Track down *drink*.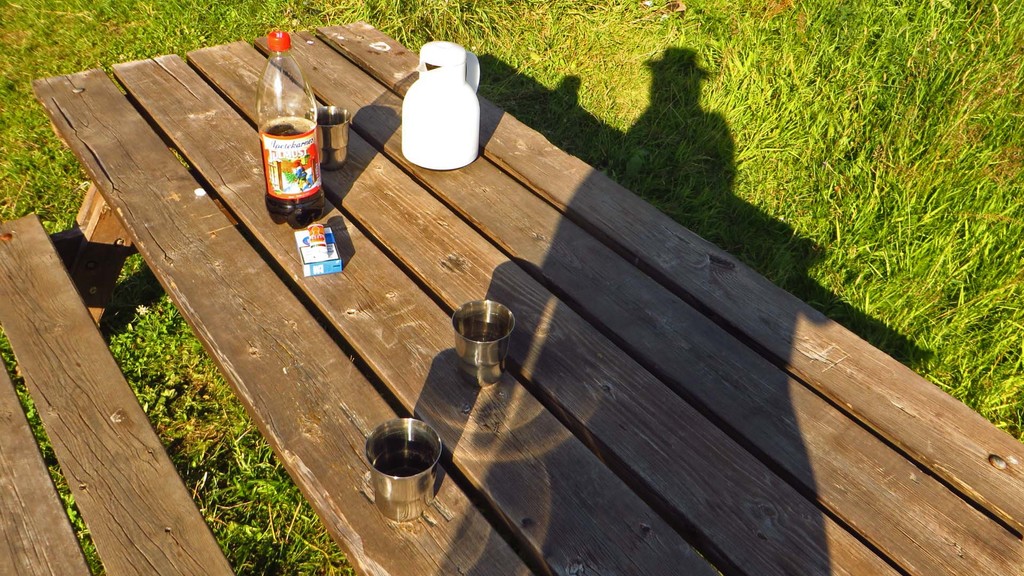
Tracked to Rect(259, 32, 326, 230).
